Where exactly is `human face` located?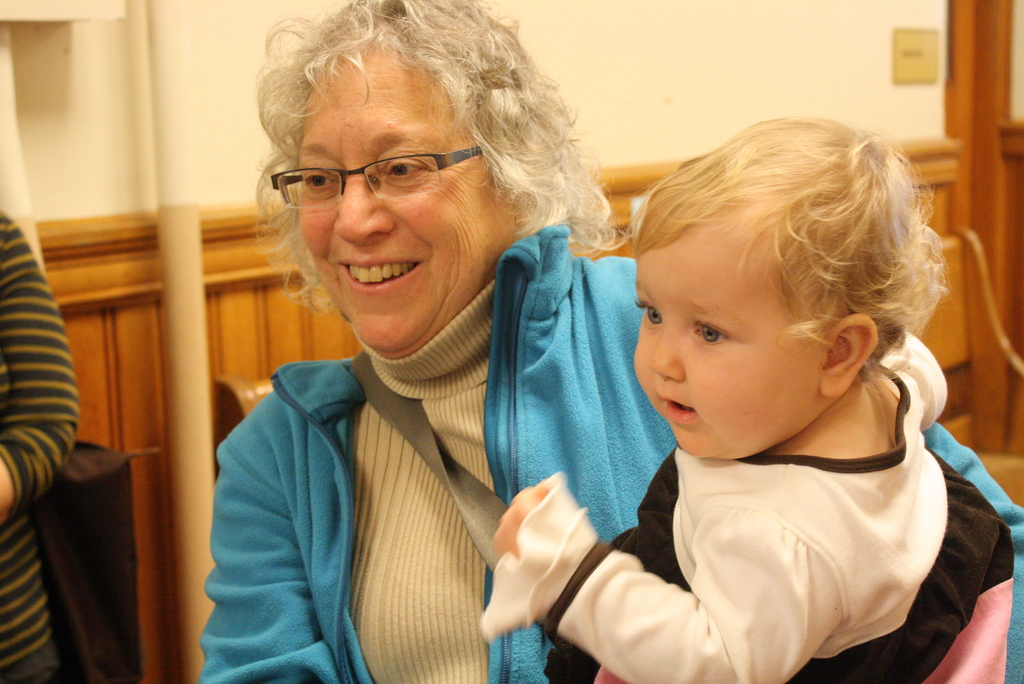
Its bounding box is bbox=(296, 44, 513, 359).
